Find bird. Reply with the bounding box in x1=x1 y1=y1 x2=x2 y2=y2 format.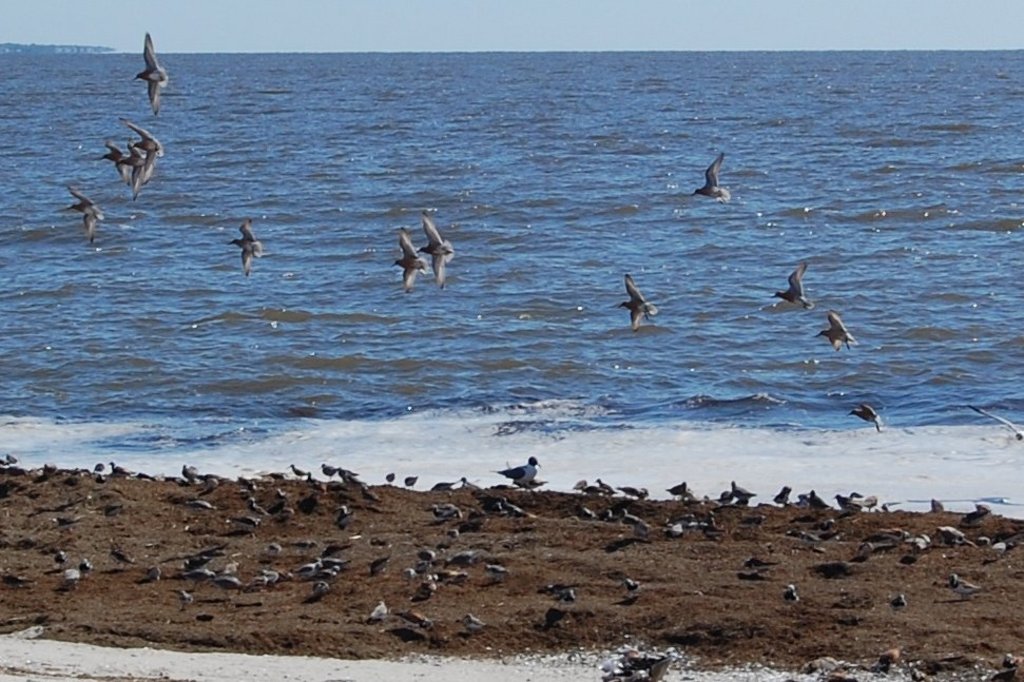
x1=690 y1=147 x2=729 y2=203.
